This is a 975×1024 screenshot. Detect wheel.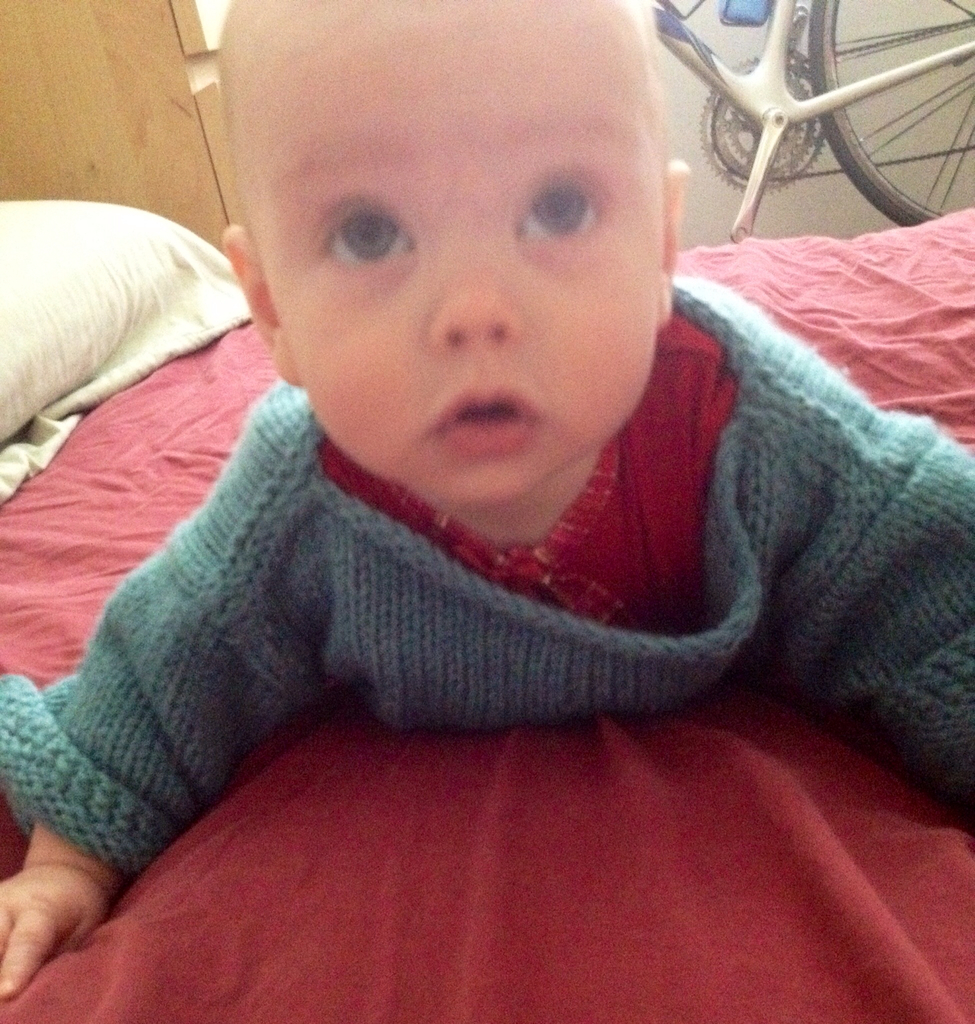
rect(701, 61, 832, 200).
